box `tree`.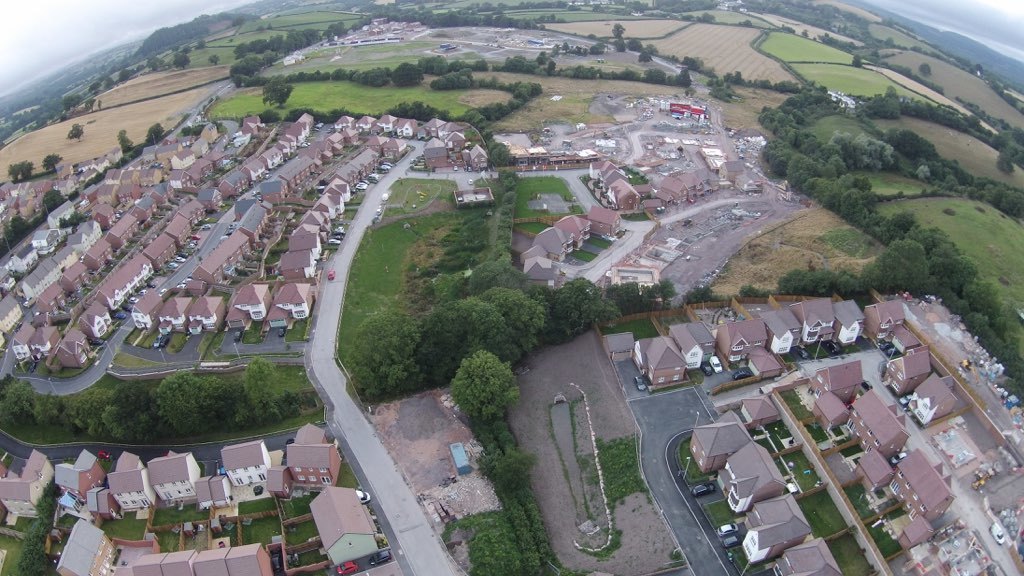
Rect(9, 158, 36, 184).
